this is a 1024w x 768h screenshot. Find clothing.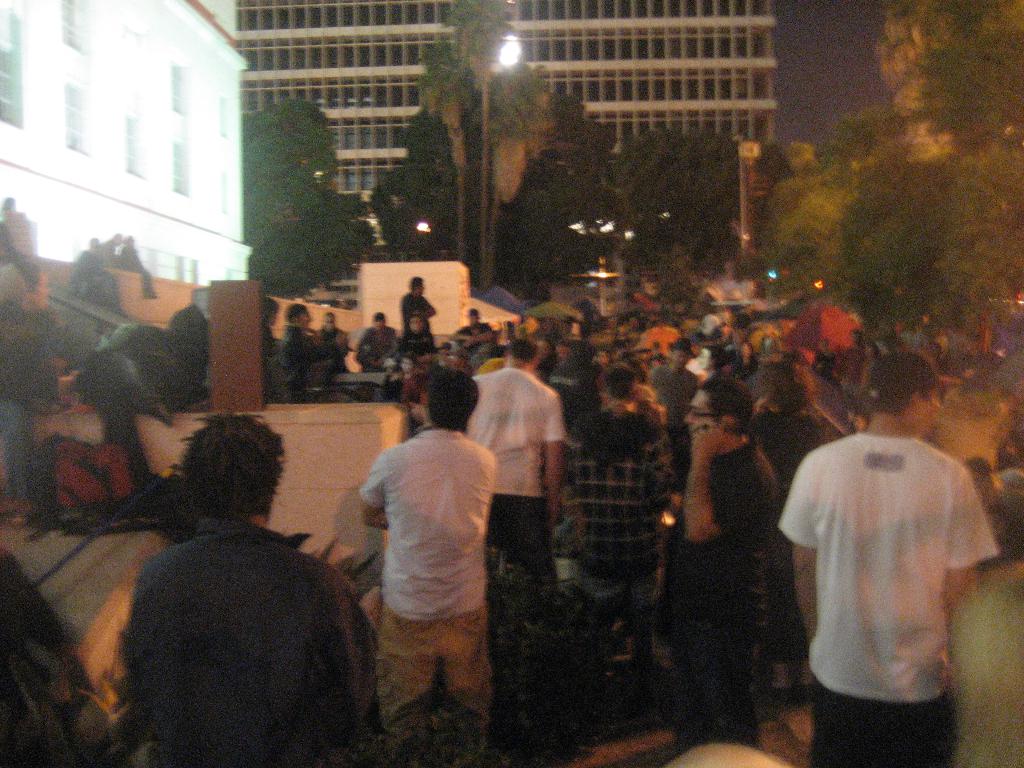
Bounding box: <region>127, 239, 156, 304</region>.
